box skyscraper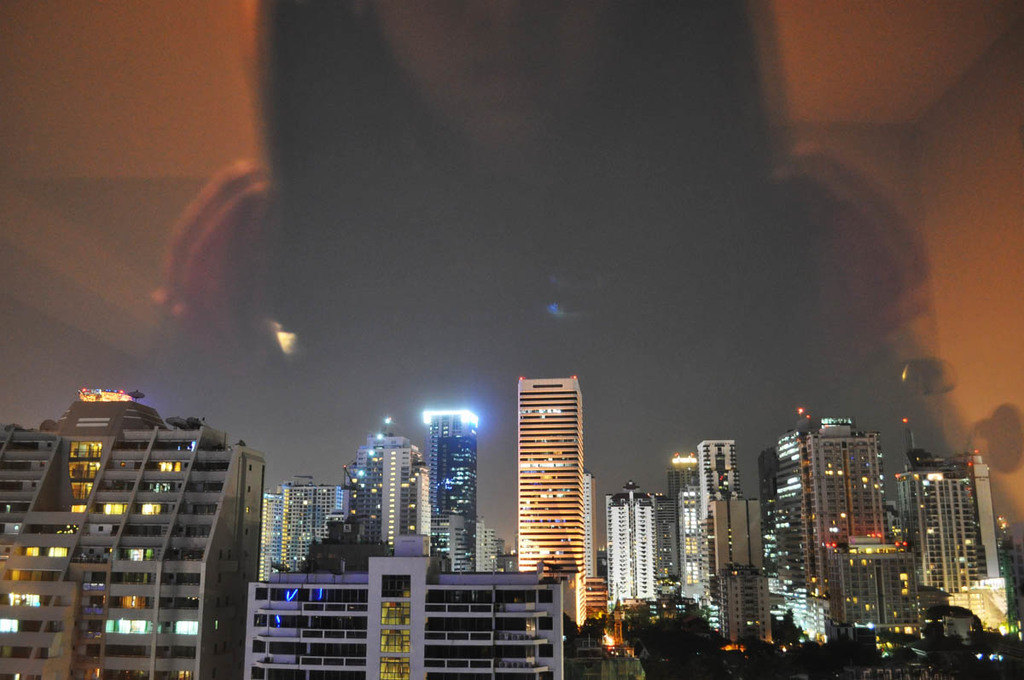
<region>754, 418, 893, 663</region>
